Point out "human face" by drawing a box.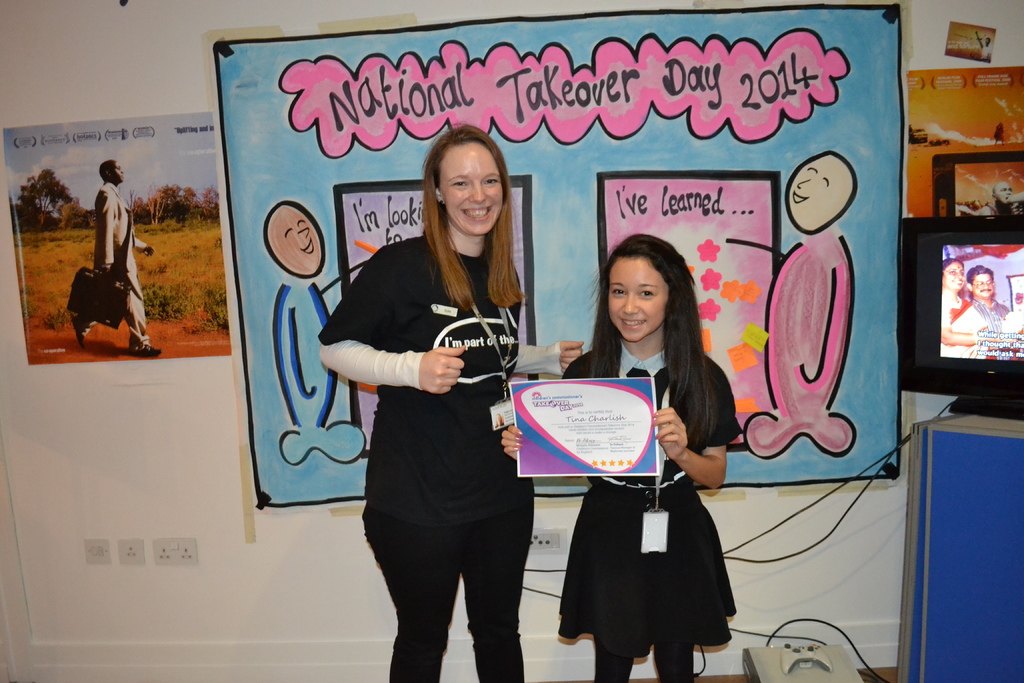
[788, 154, 853, 232].
